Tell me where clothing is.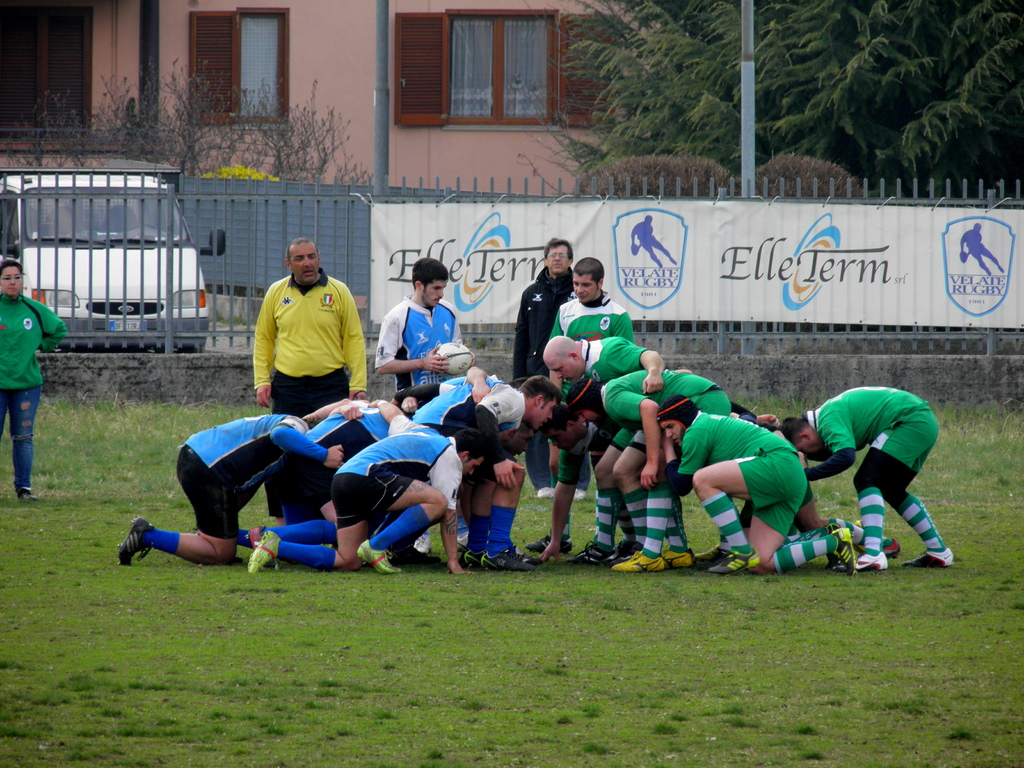
clothing is at (503,270,563,474).
